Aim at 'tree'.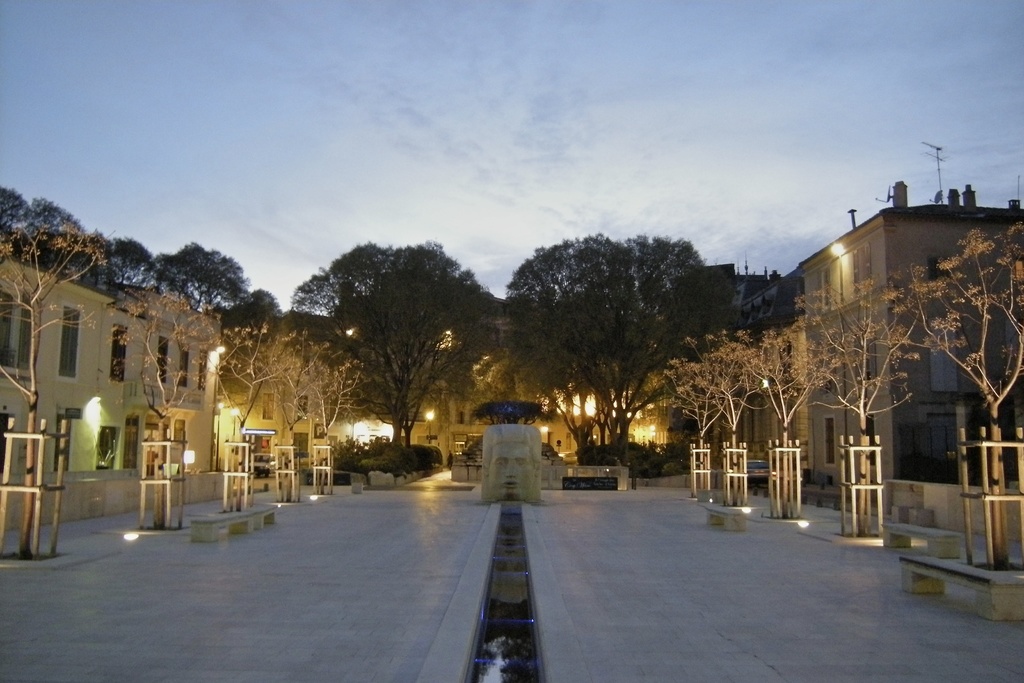
Aimed at BBox(0, 183, 42, 267).
